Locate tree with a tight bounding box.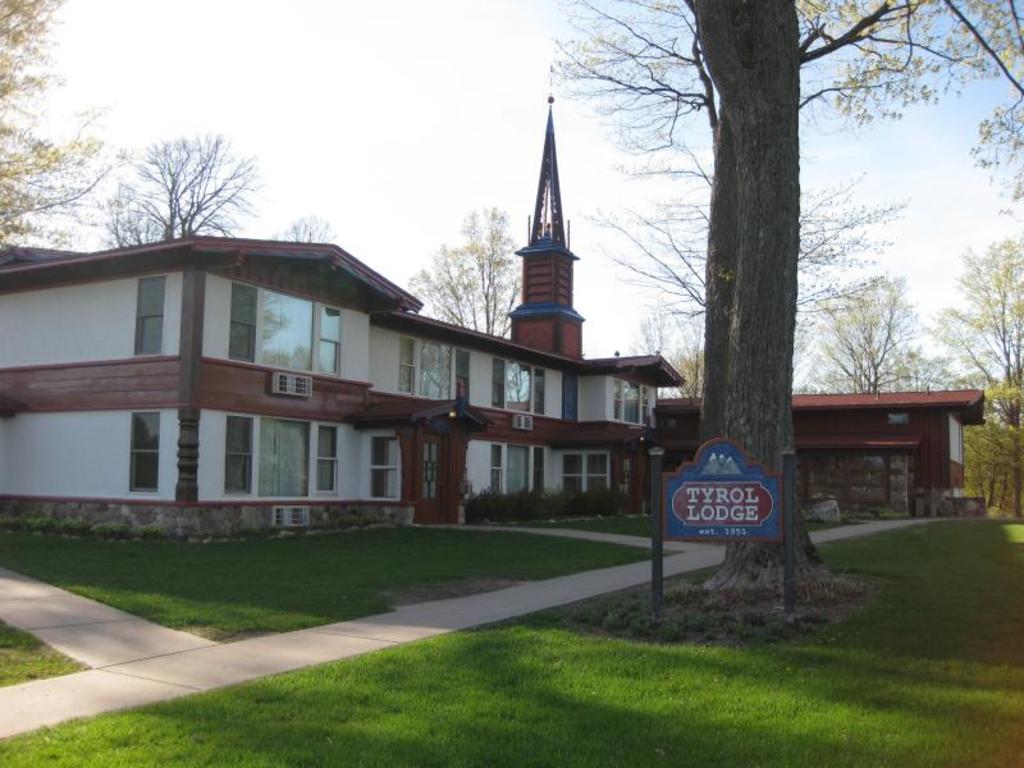
(544, 0, 1023, 604).
